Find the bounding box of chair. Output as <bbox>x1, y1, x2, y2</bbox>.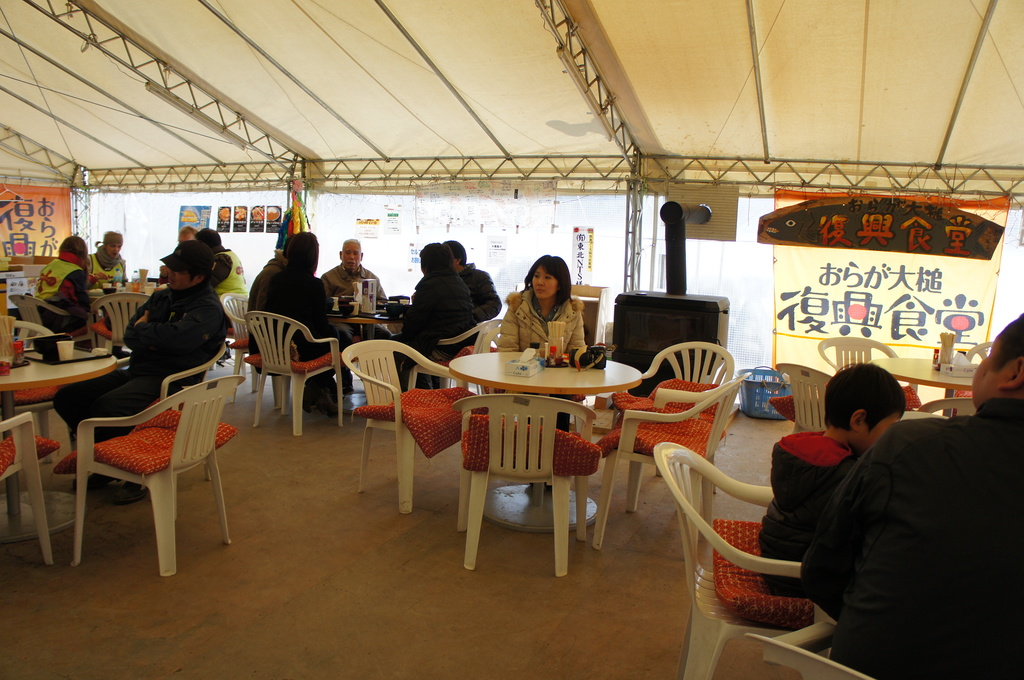
<bbox>744, 623, 871, 679</bbox>.
